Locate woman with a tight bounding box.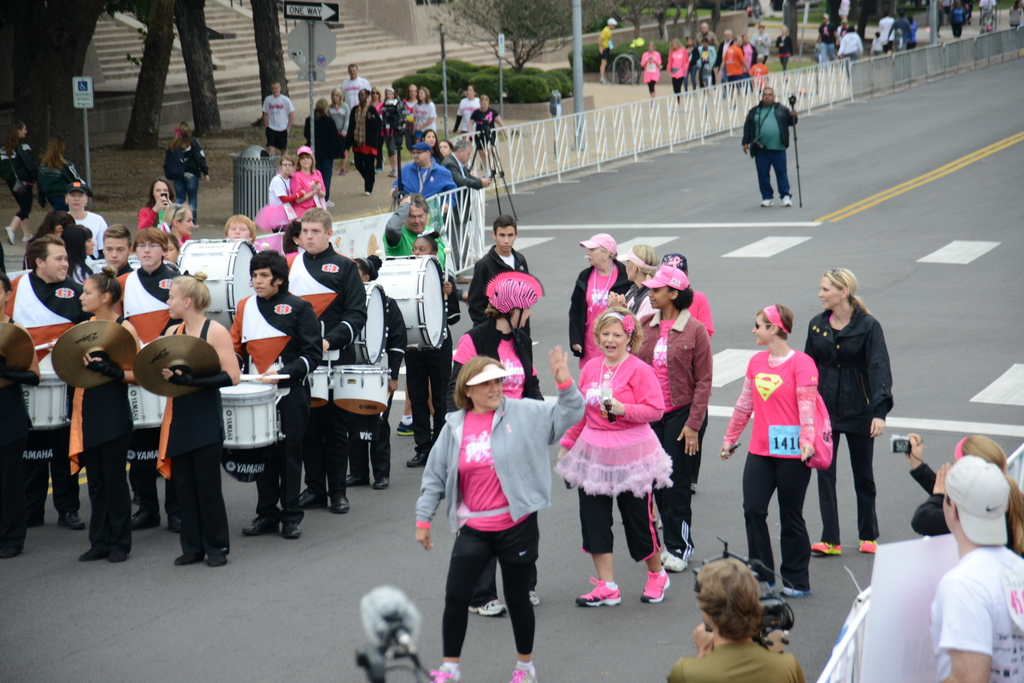
rect(776, 25, 794, 79).
